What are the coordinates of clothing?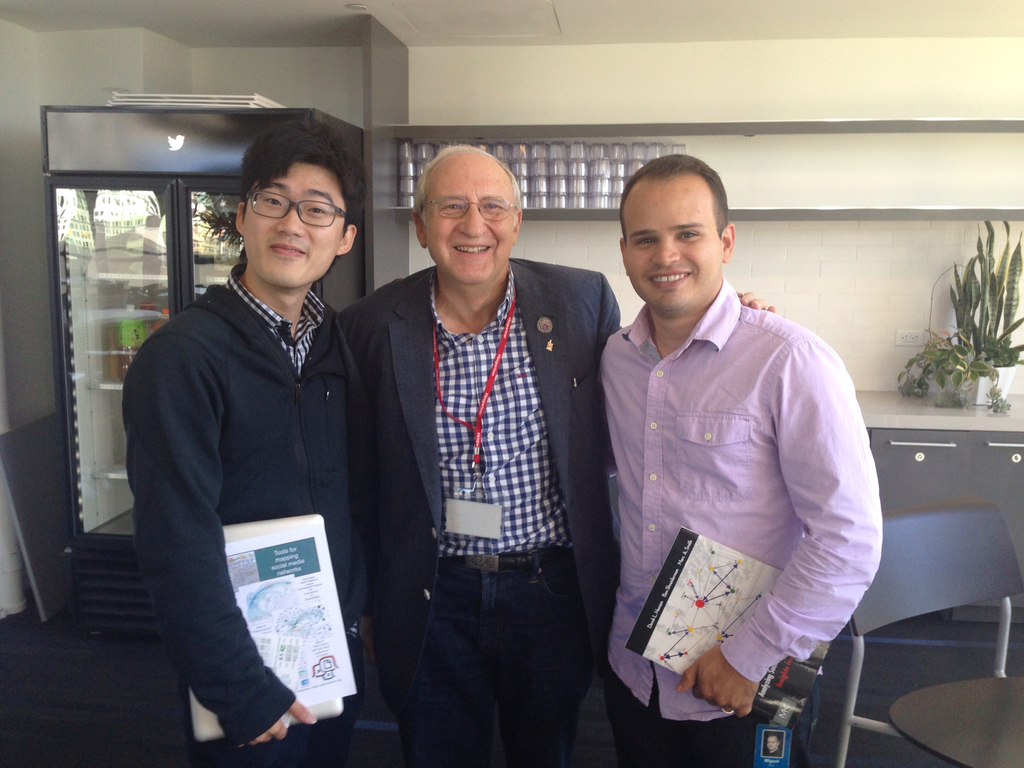
{"x1": 586, "y1": 248, "x2": 876, "y2": 721}.
